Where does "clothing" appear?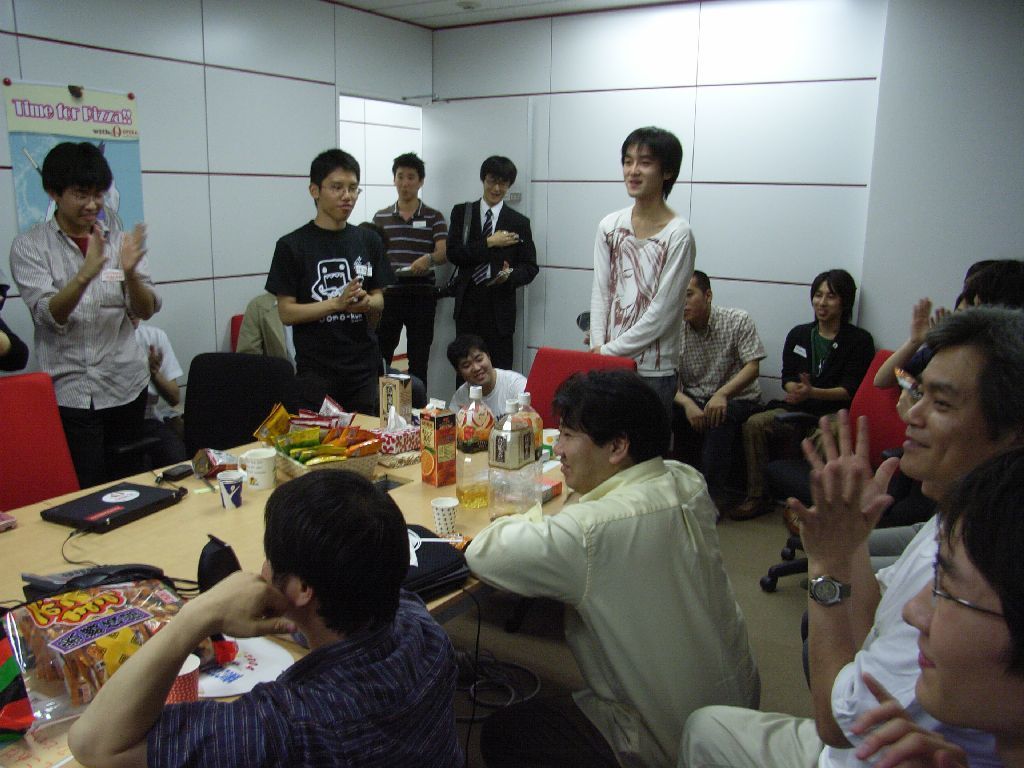
Appears at BBox(22, 196, 169, 454).
